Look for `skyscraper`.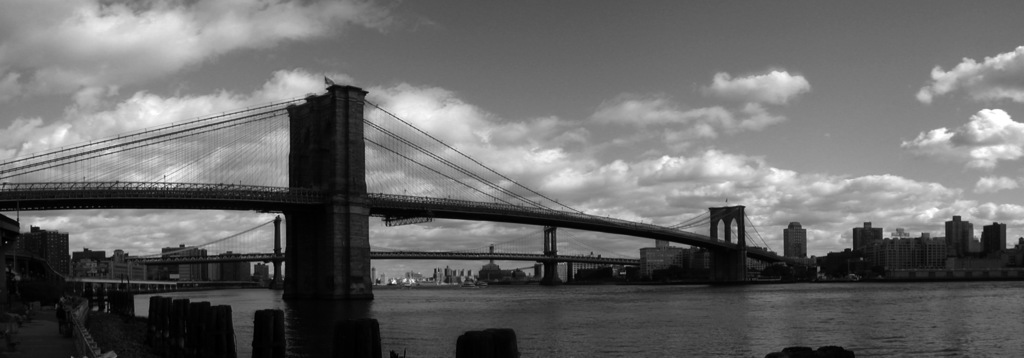
Found: pyautogui.locateOnScreen(787, 222, 806, 284).
